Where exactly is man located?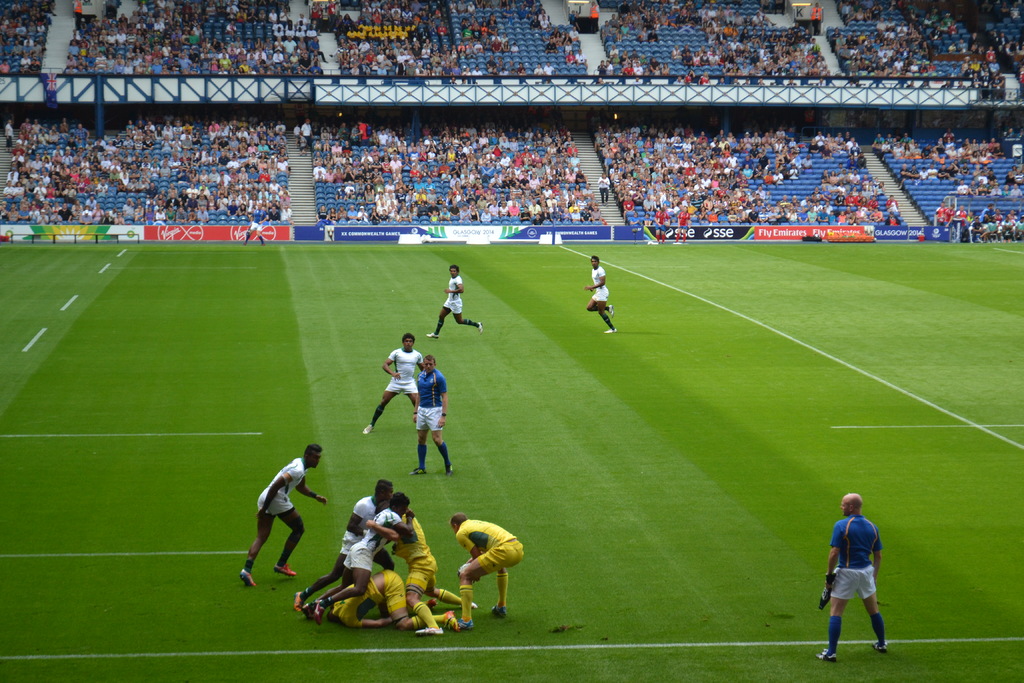
Its bounding box is x1=337, y1=203, x2=348, y2=222.
